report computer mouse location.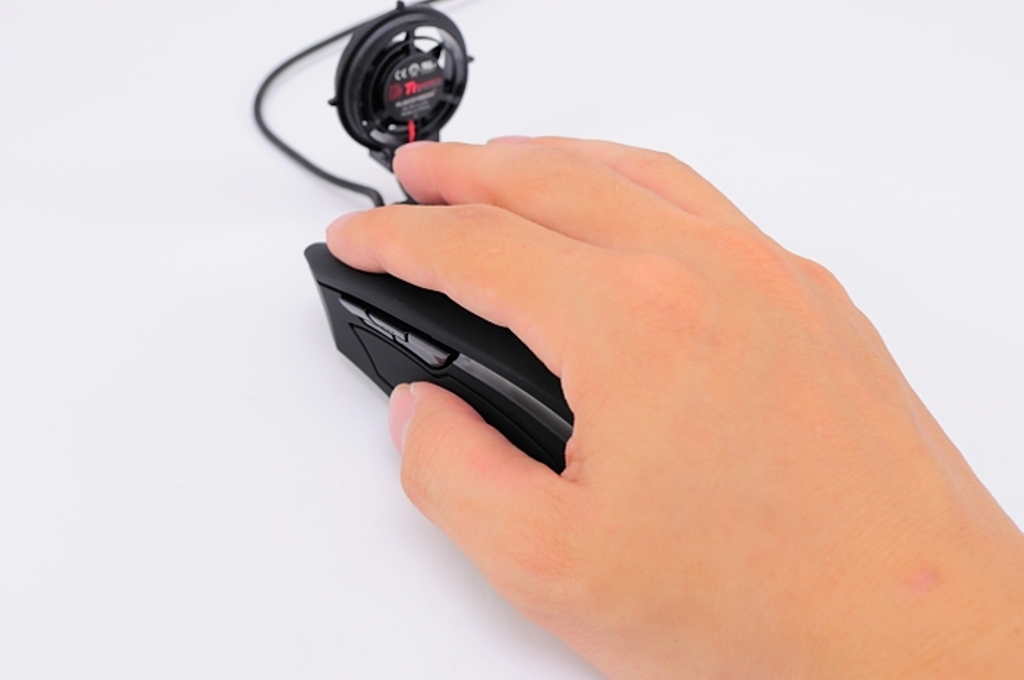
Report: locate(300, 194, 576, 468).
